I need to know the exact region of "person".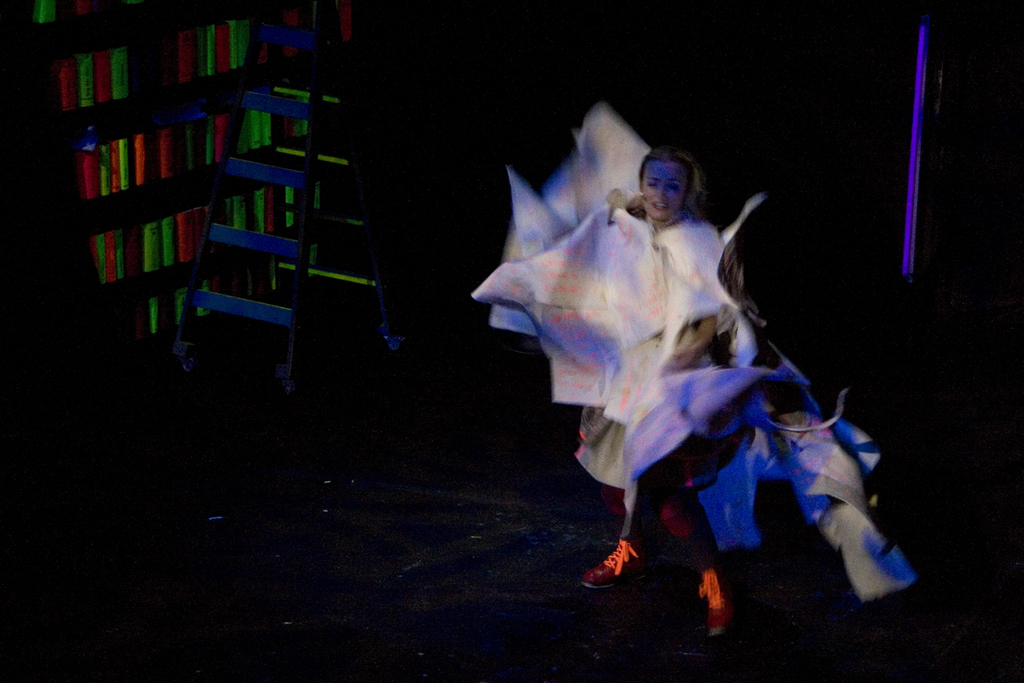
Region: crop(471, 145, 725, 600).
